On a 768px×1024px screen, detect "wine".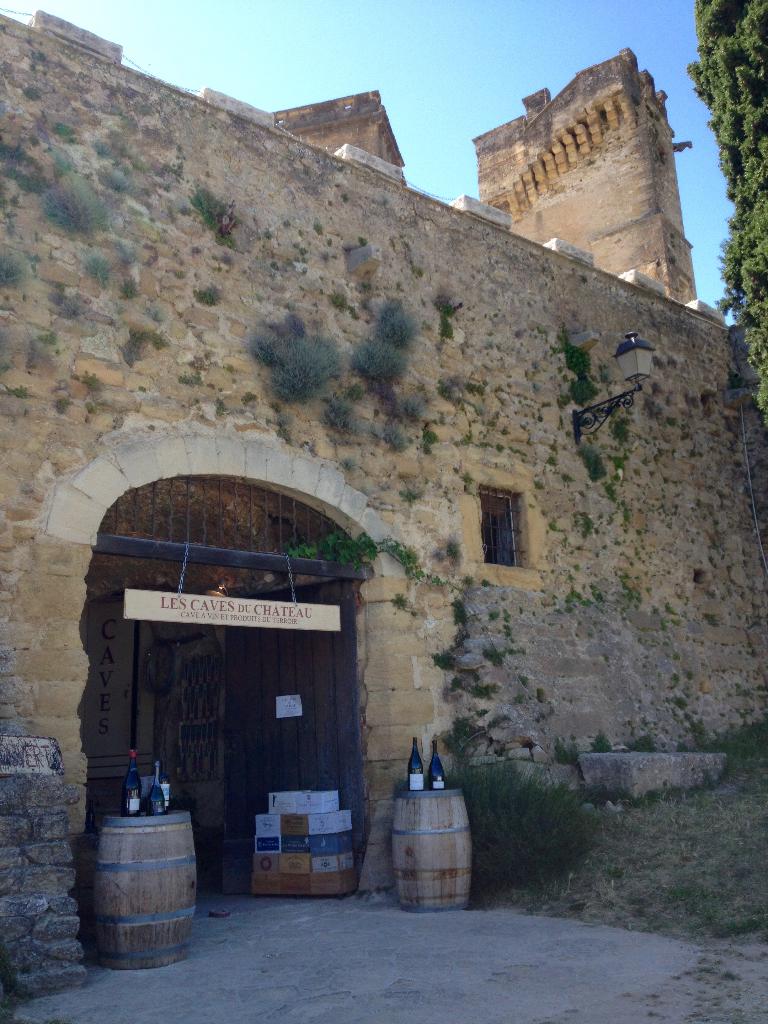
BBox(429, 740, 443, 790).
